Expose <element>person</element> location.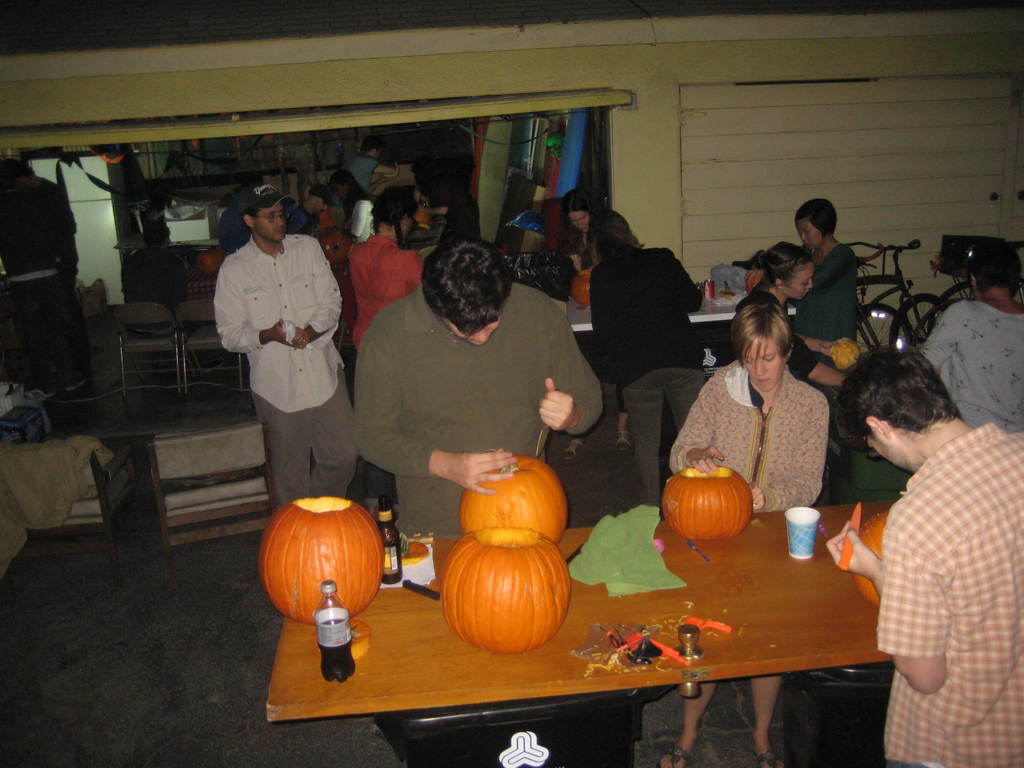
Exposed at [x1=587, y1=207, x2=711, y2=516].
